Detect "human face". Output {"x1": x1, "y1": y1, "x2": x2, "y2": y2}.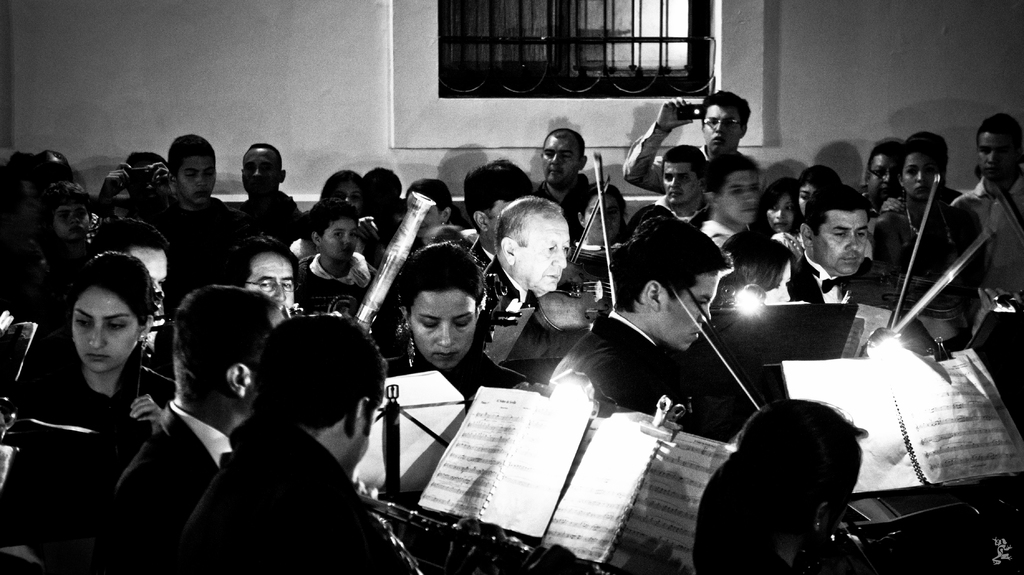
{"x1": 701, "y1": 101, "x2": 748, "y2": 160}.
